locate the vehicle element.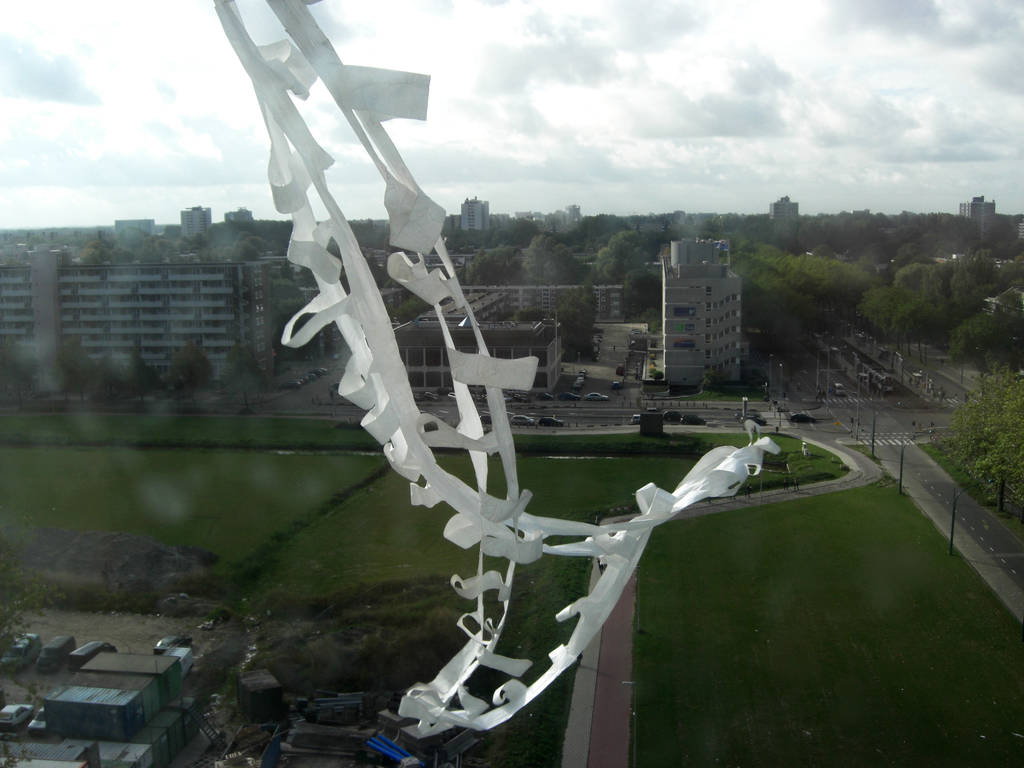
Element bbox: box=[504, 415, 534, 426].
